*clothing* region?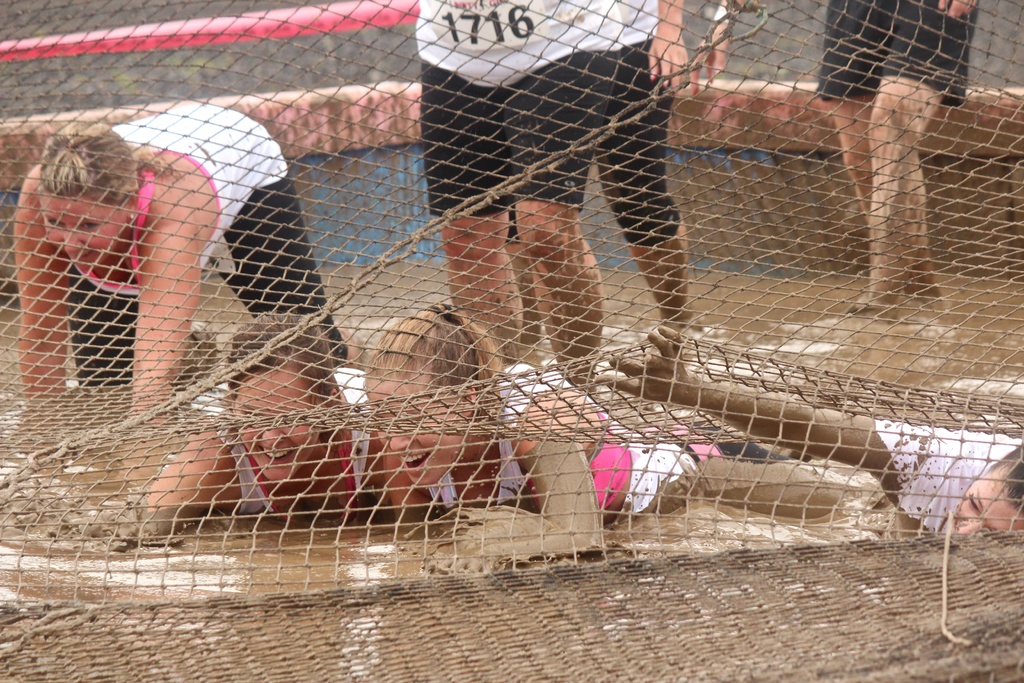
left=426, top=354, right=790, bottom=524
